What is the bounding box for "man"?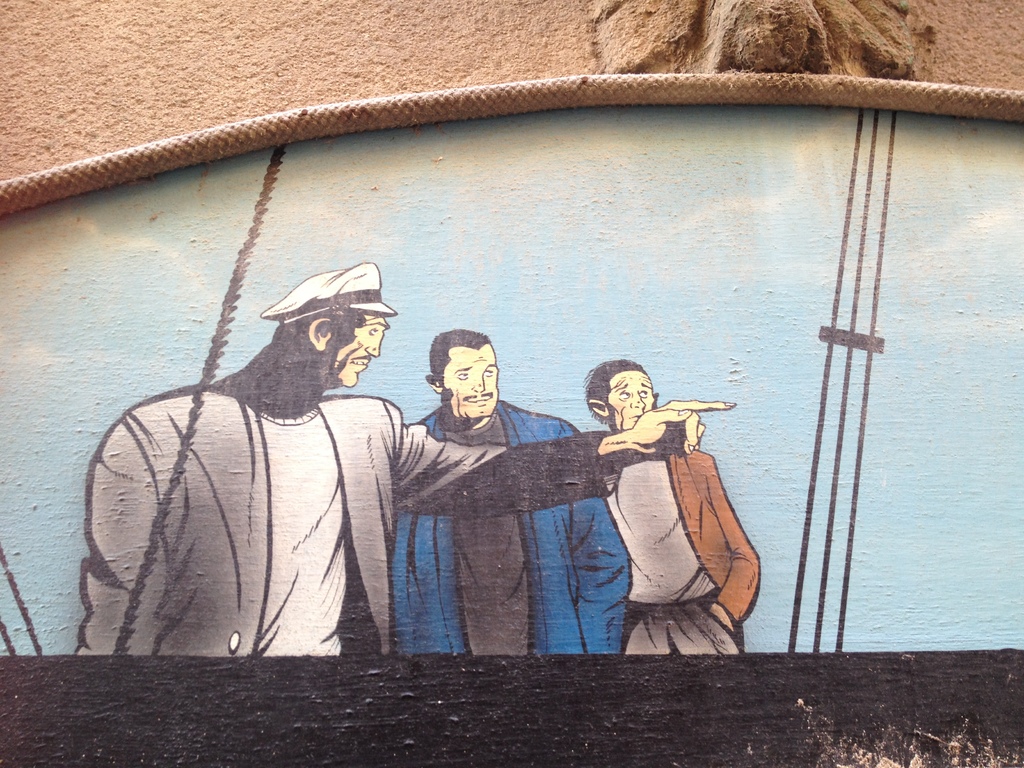
[left=580, top=360, right=763, bottom=652].
